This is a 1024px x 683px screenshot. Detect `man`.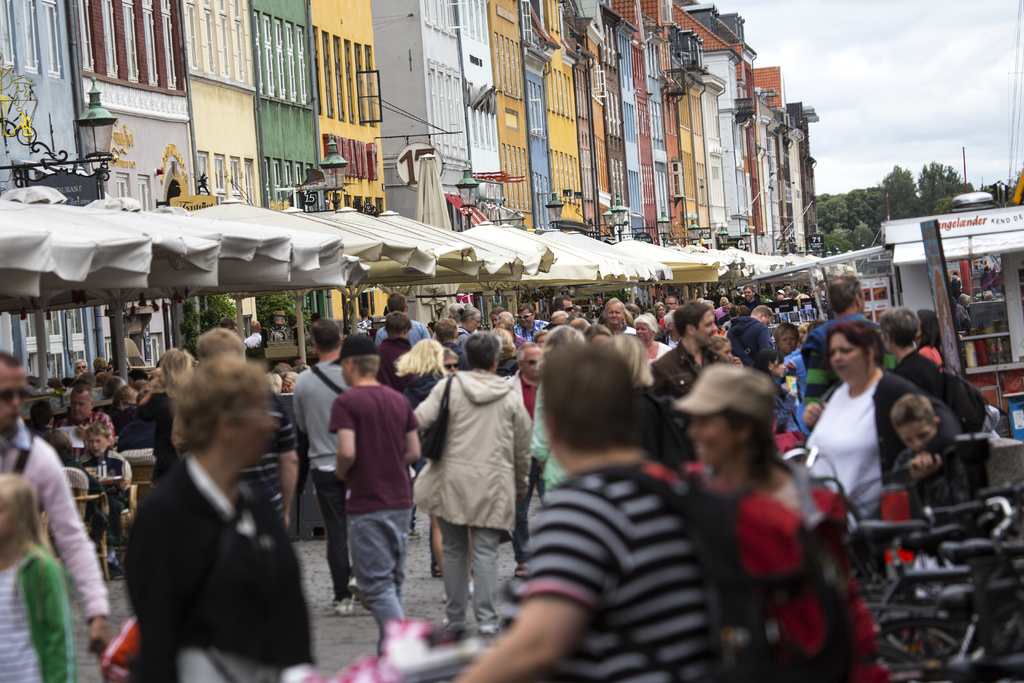
BBox(316, 343, 415, 643).
